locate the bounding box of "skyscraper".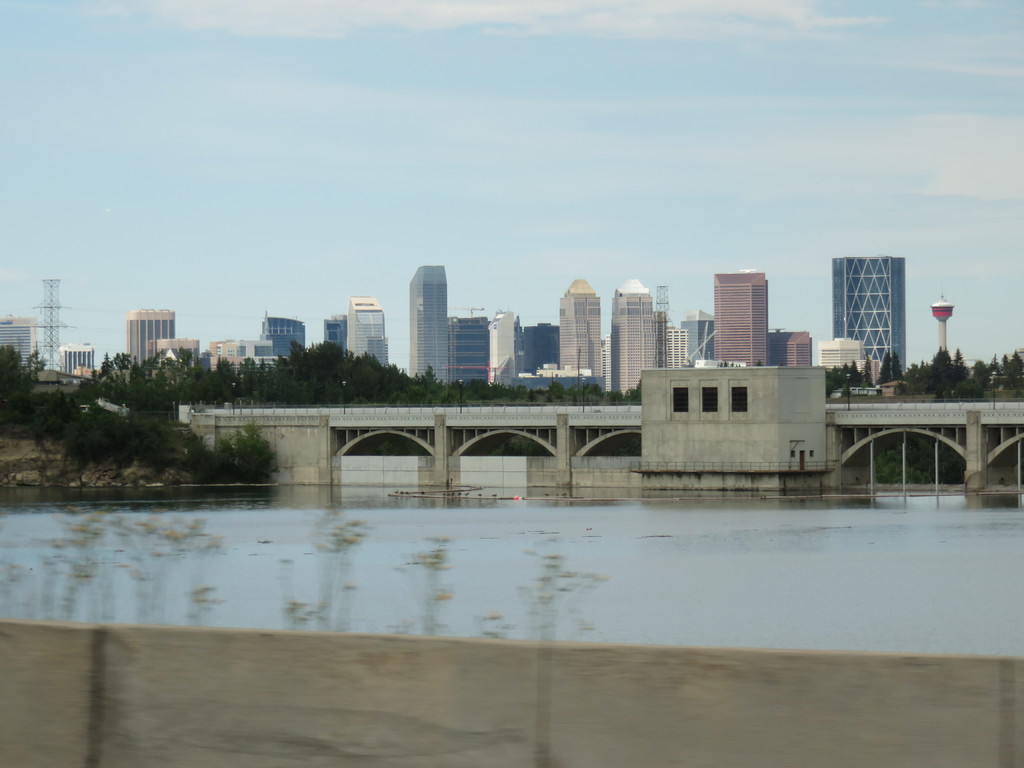
Bounding box: locate(652, 312, 684, 368).
